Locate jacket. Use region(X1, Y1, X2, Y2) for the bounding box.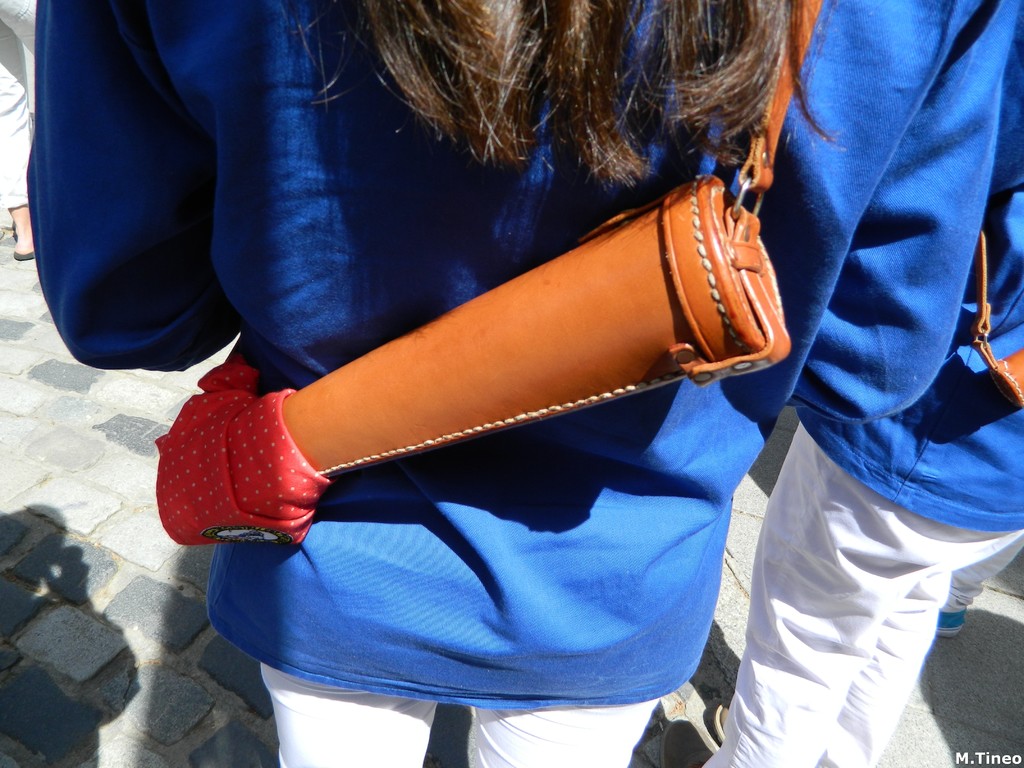
region(789, 0, 1023, 532).
